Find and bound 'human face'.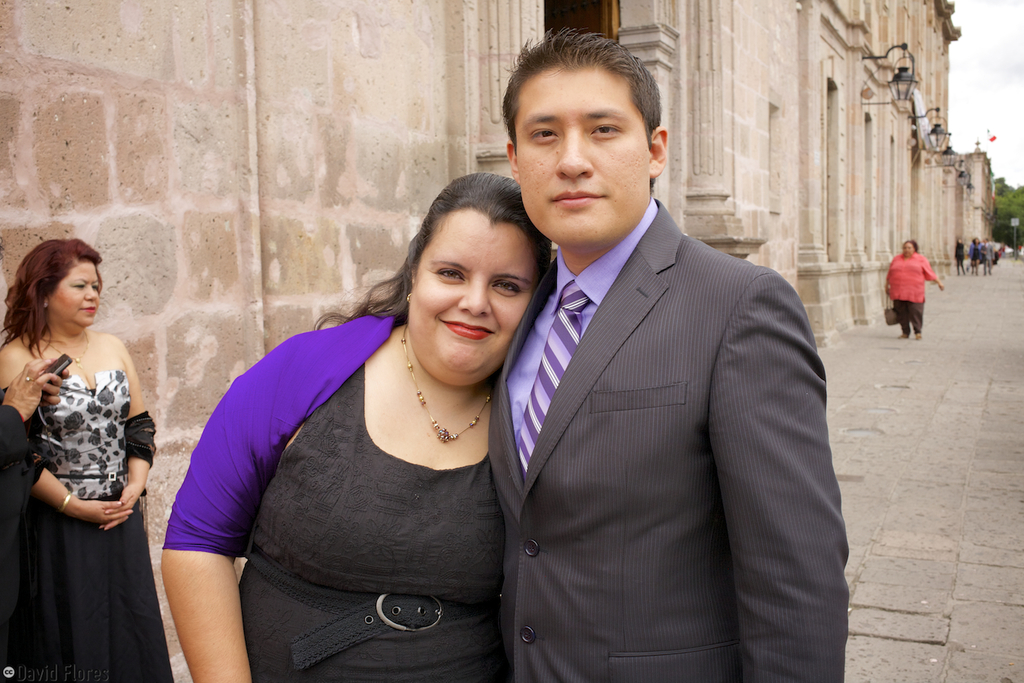
Bound: <box>902,240,913,260</box>.
